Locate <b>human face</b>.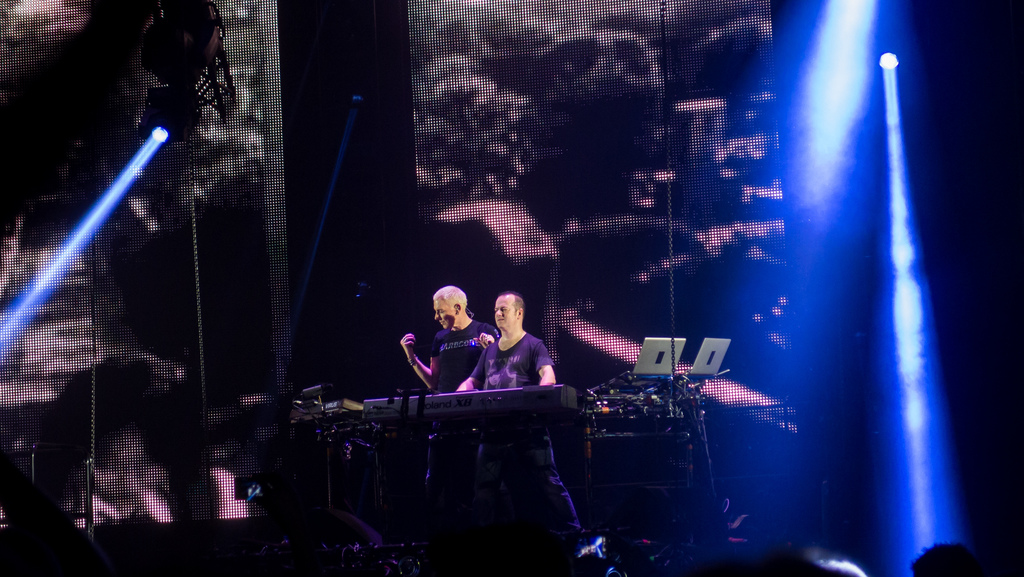
Bounding box: <bbox>492, 297, 515, 328</bbox>.
